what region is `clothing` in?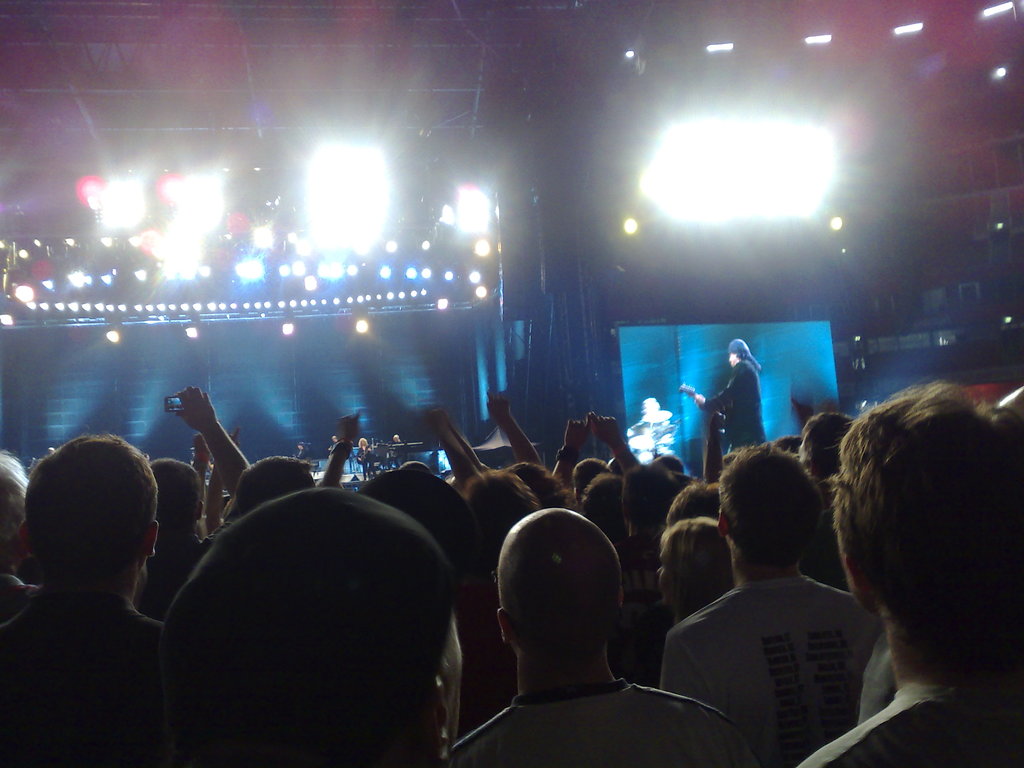
x1=452 y1=680 x2=758 y2=767.
